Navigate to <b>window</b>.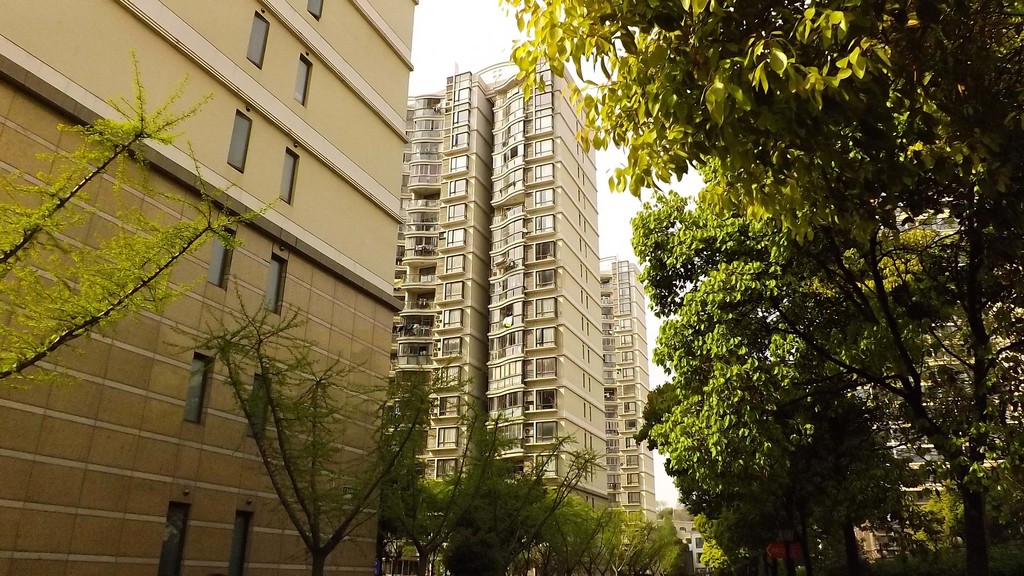
Navigation target: x1=227, y1=109, x2=252, y2=173.
